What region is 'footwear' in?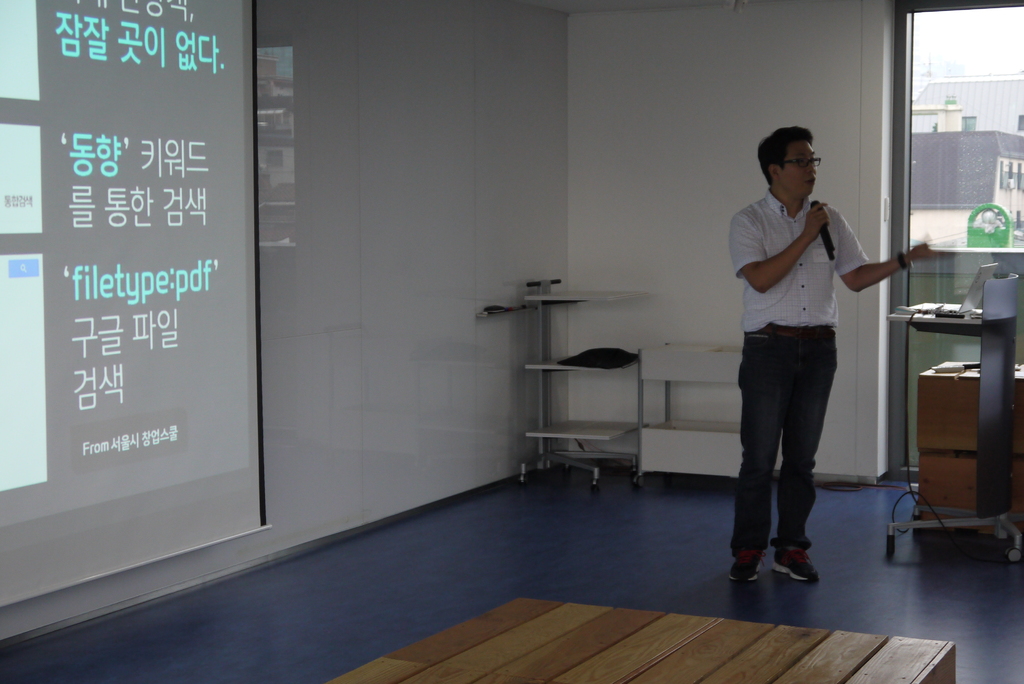
x1=765 y1=548 x2=819 y2=585.
